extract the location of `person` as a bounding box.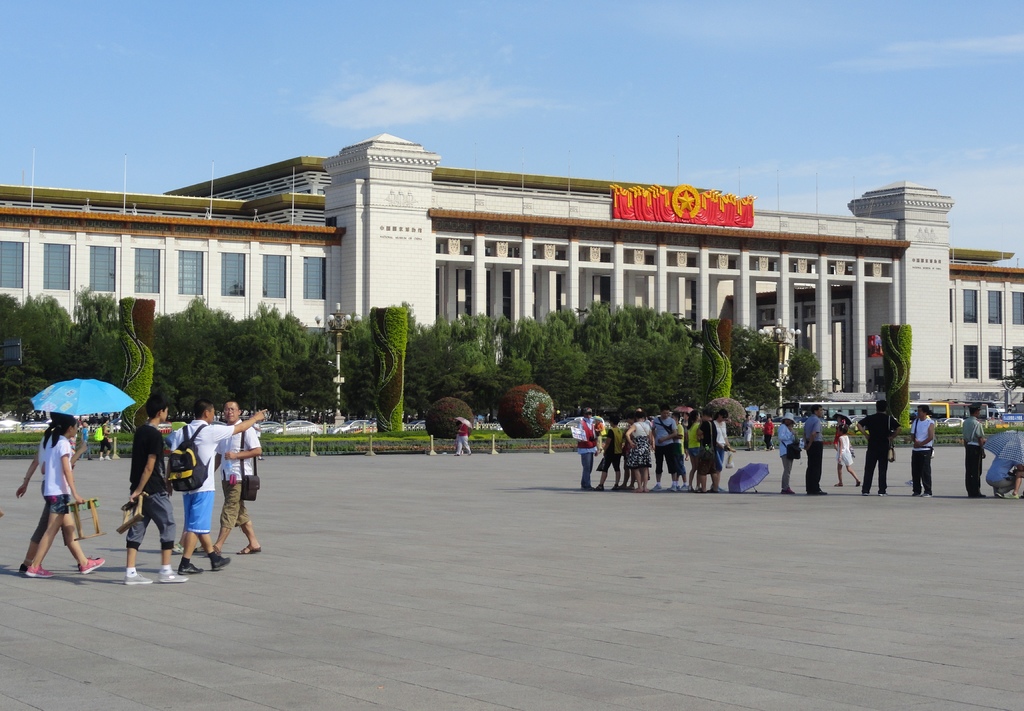
<region>200, 401, 264, 555</region>.
